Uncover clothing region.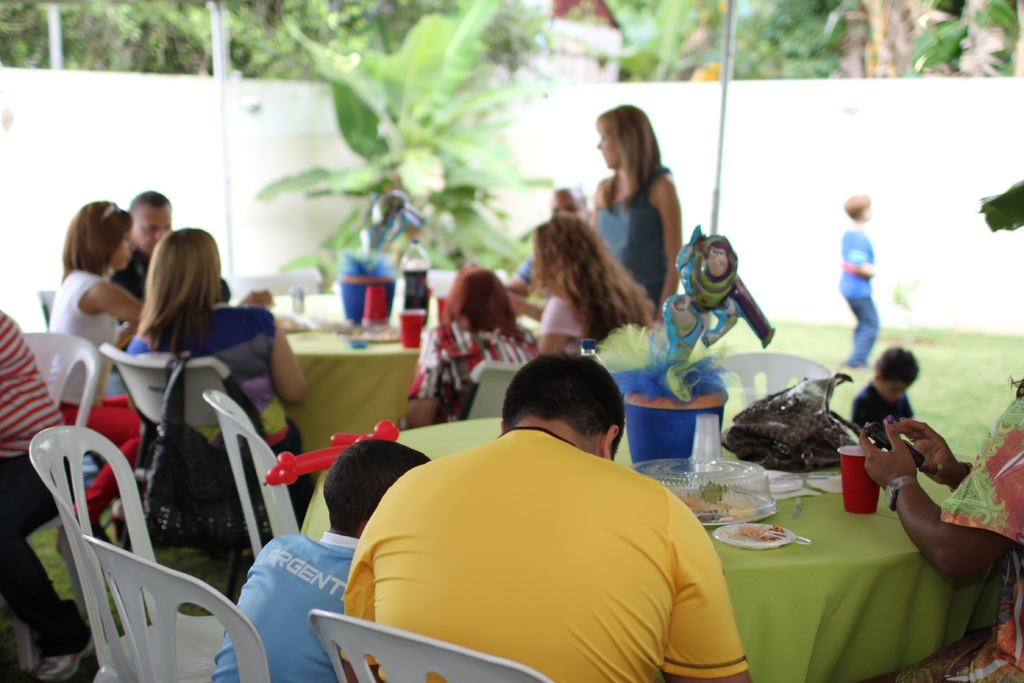
Uncovered: crop(836, 225, 880, 364).
